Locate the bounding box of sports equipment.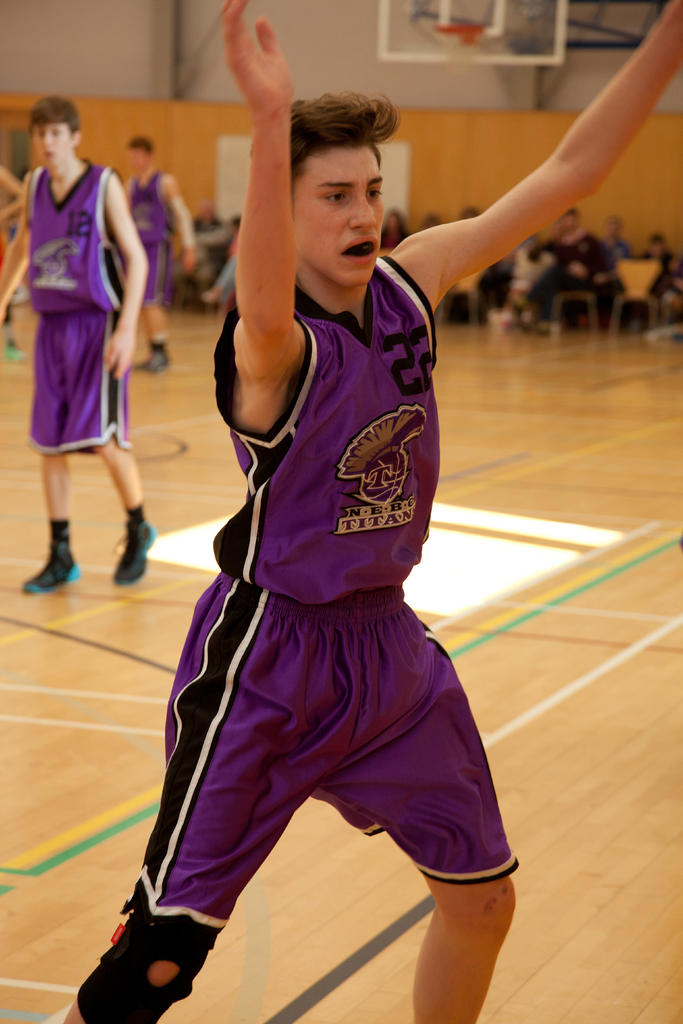
Bounding box: box(22, 548, 78, 592).
